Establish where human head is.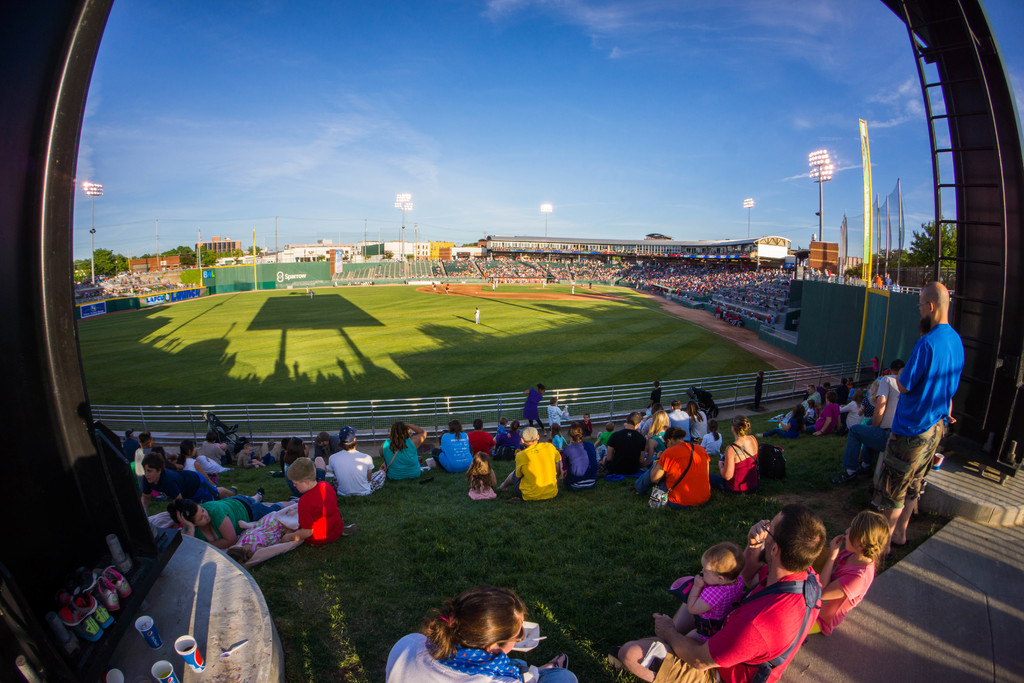
Established at detection(605, 422, 612, 432).
